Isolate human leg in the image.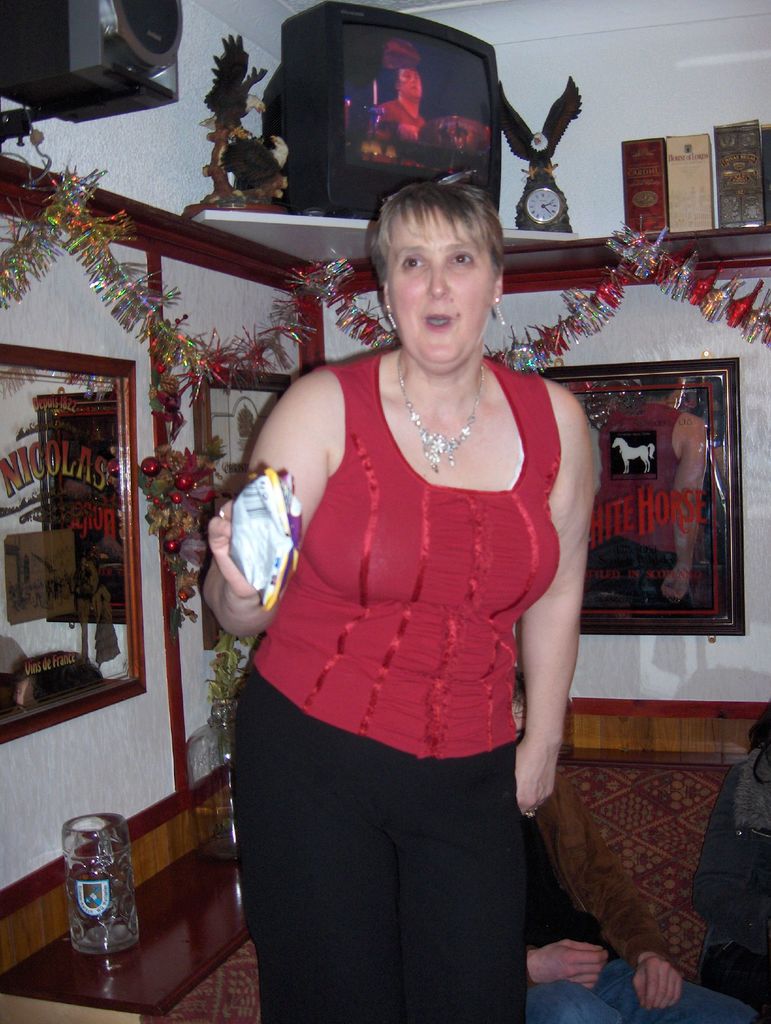
Isolated region: rect(535, 949, 759, 1018).
